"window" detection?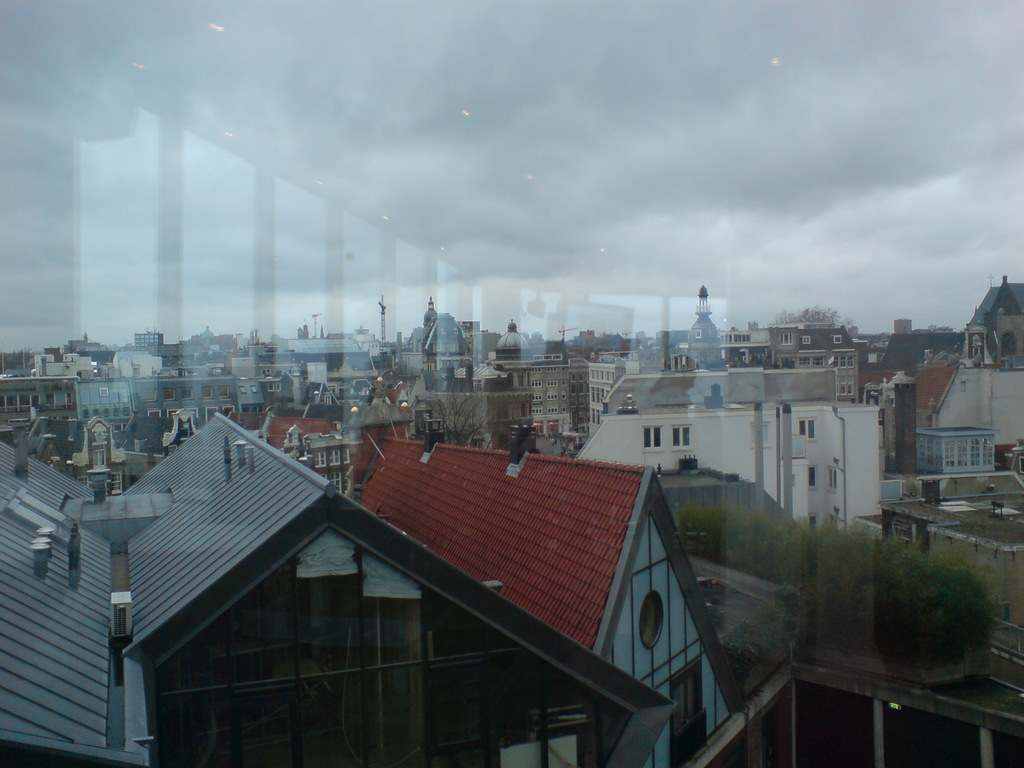
(778, 333, 793, 349)
